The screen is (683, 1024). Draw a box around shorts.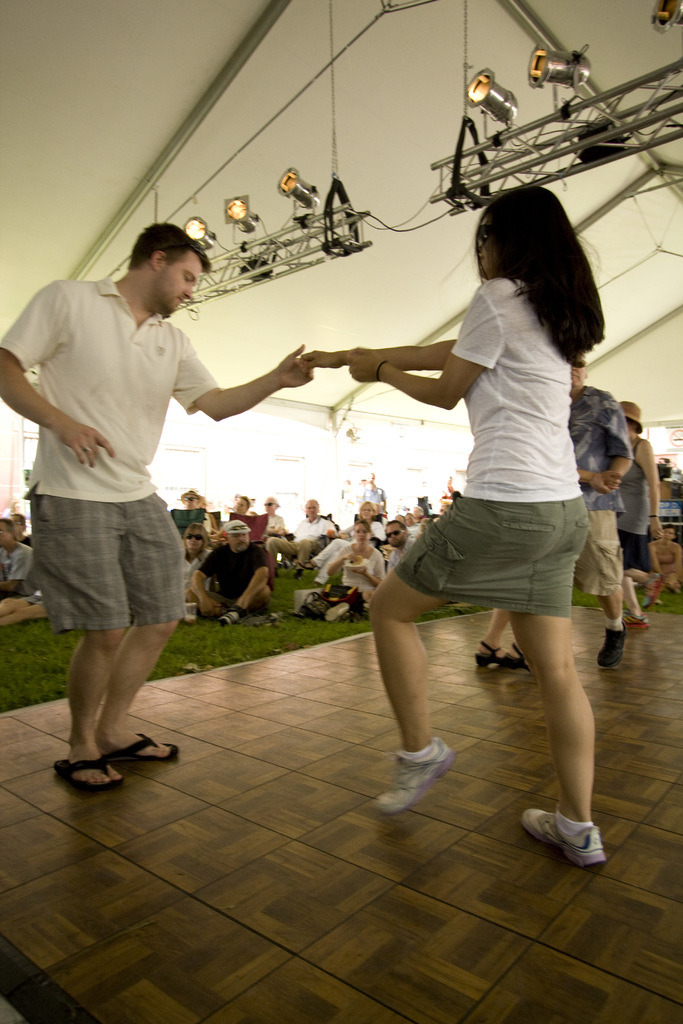
bbox=[397, 509, 613, 611].
